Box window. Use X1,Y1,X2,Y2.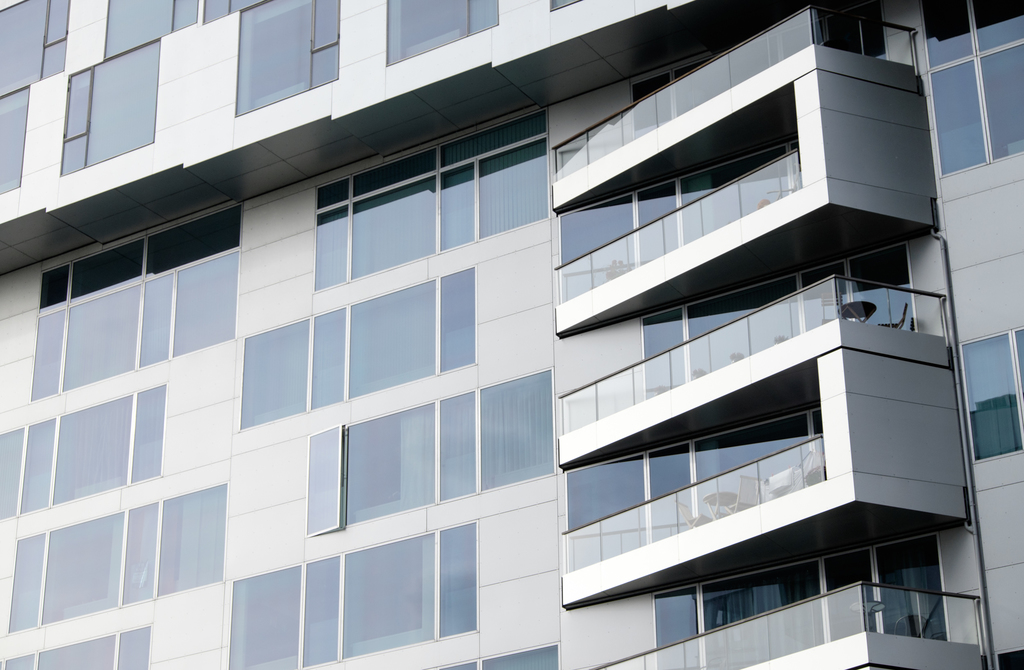
231,0,343,115.
